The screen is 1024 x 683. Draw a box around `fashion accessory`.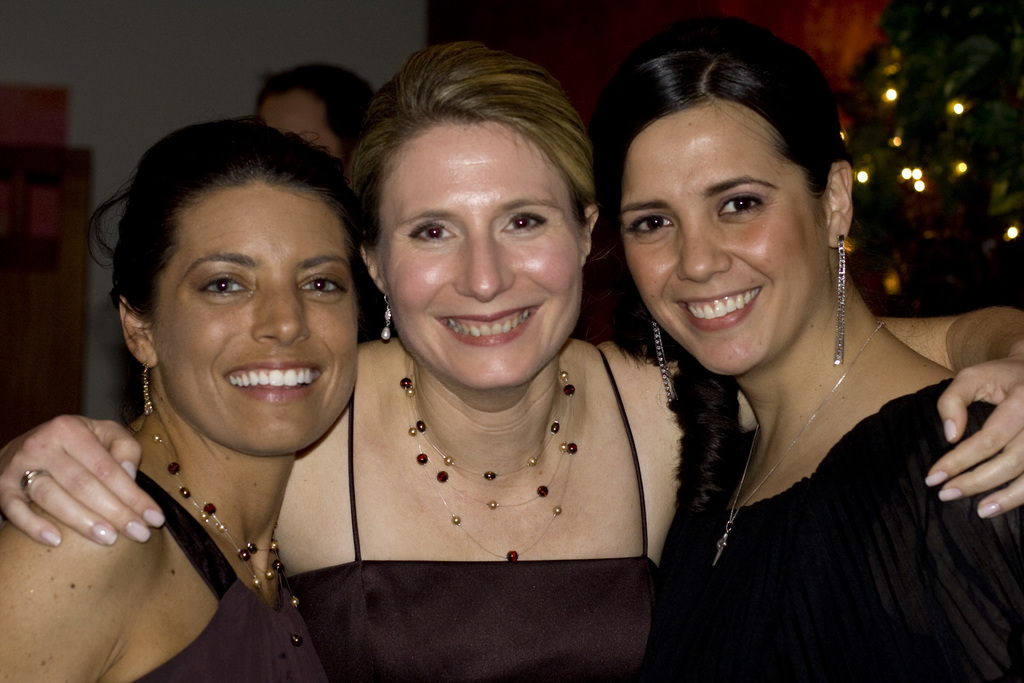
l=649, t=310, r=676, b=414.
